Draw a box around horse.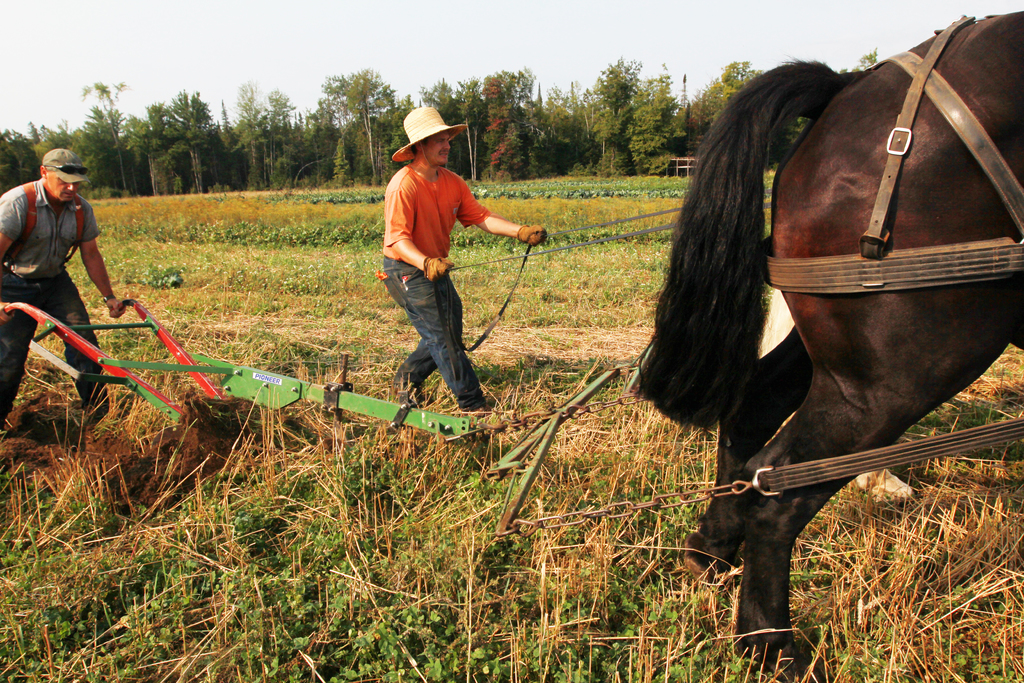
box=[635, 9, 1023, 672].
